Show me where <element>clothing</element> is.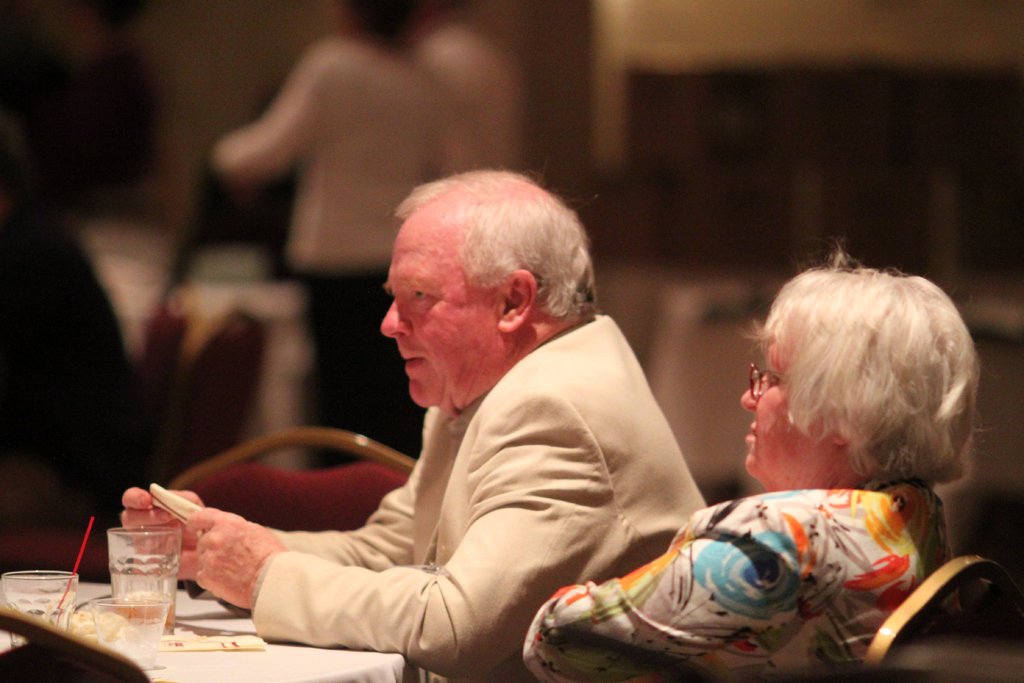
<element>clothing</element> is at (x1=525, y1=483, x2=965, y2=682).
